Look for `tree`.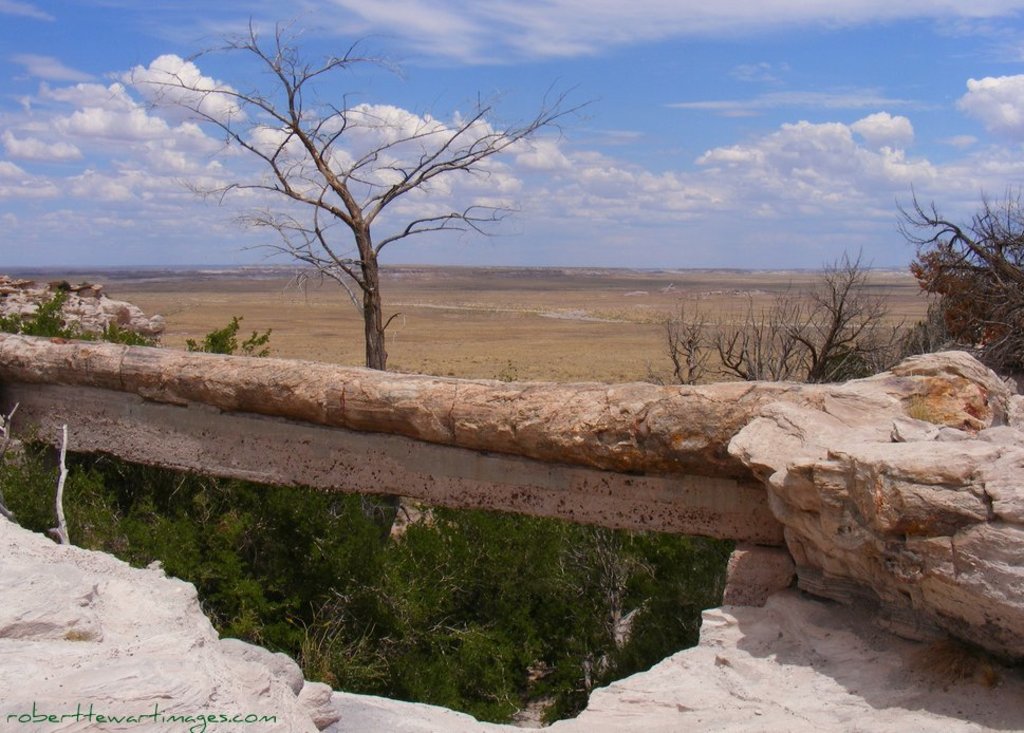
Found: [x1=162, y1=39, x2=552, y2=384].
